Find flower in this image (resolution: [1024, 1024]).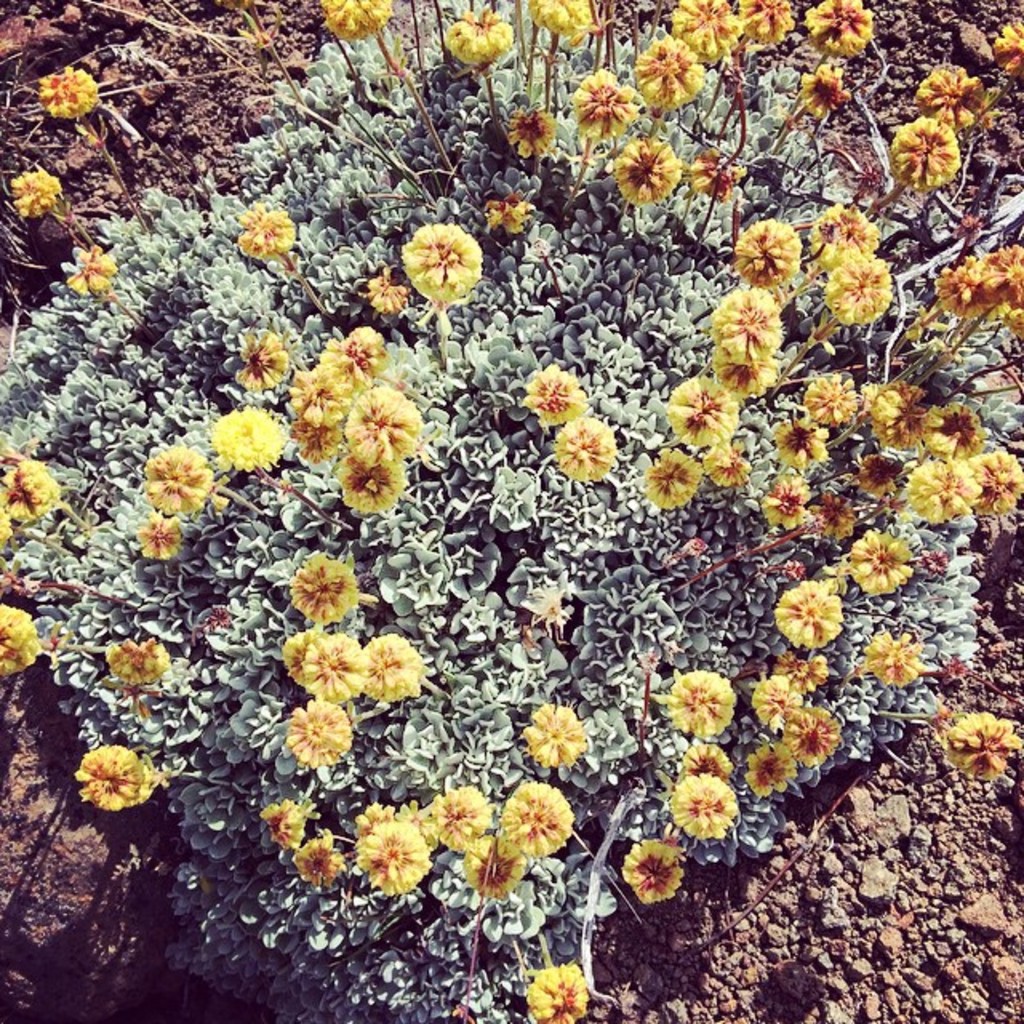
[994,14,1022,82].
